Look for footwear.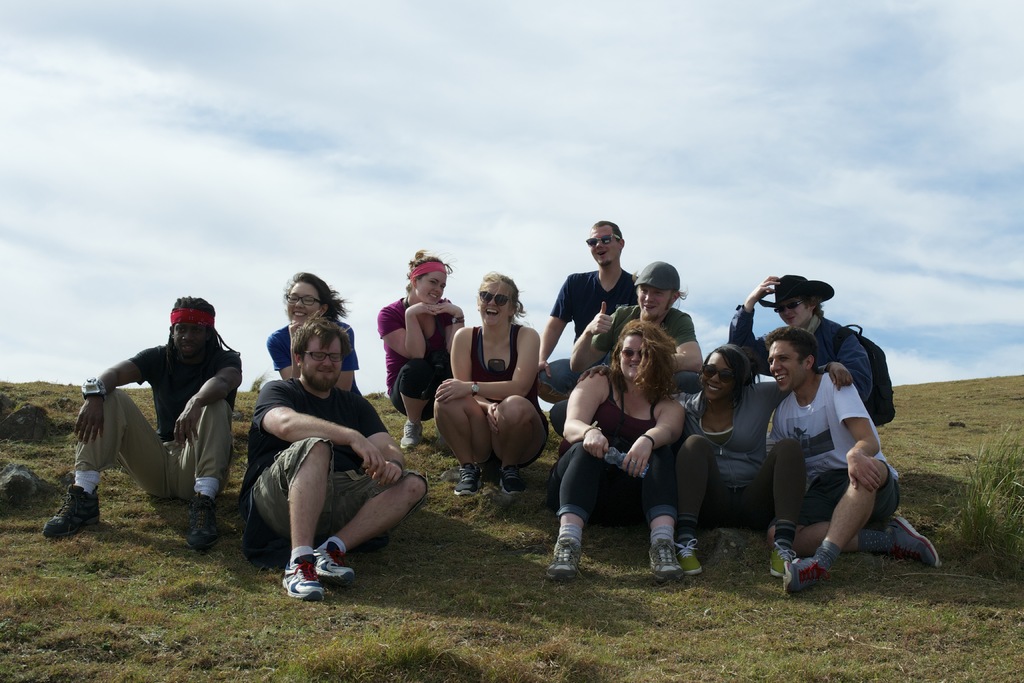
Found: <region>277, 549, 348, 609</region>.
